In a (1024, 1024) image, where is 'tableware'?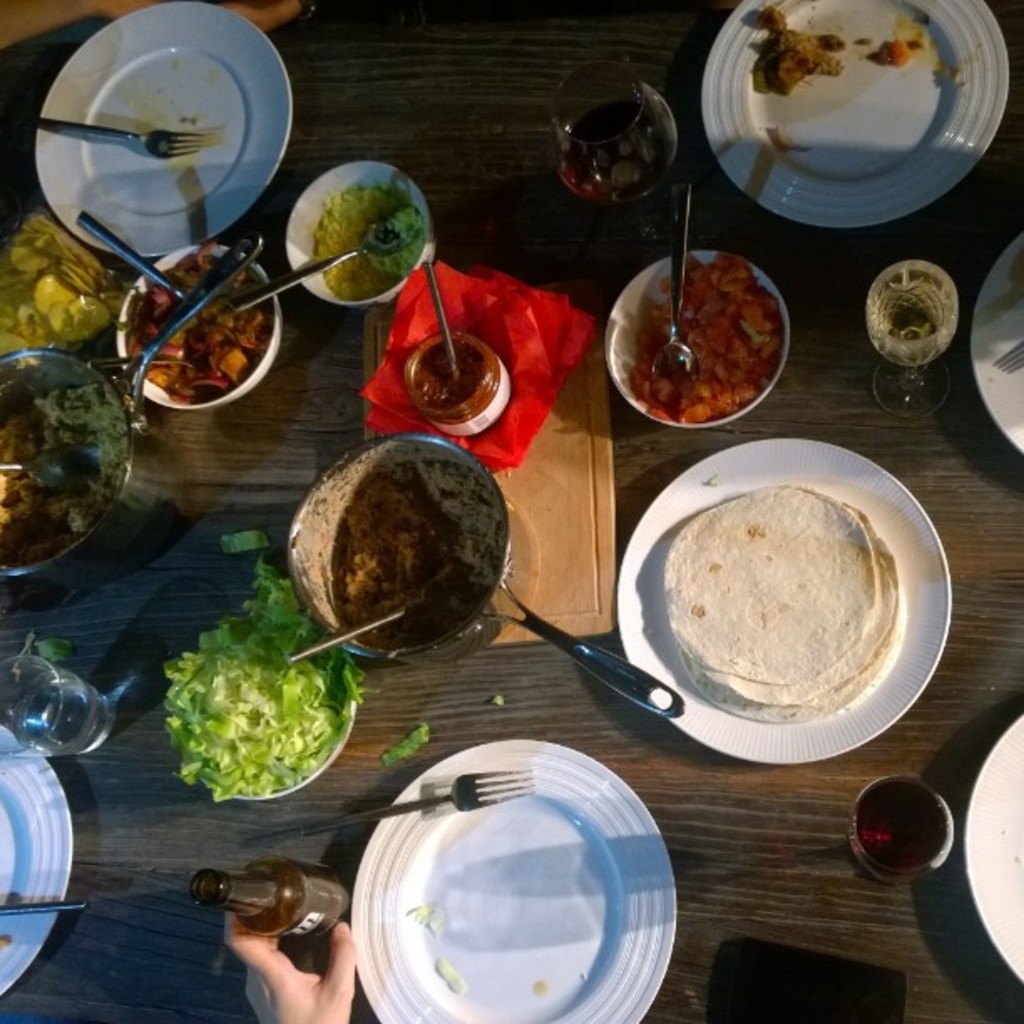
bbox=(350, 736, 683, 1022).
